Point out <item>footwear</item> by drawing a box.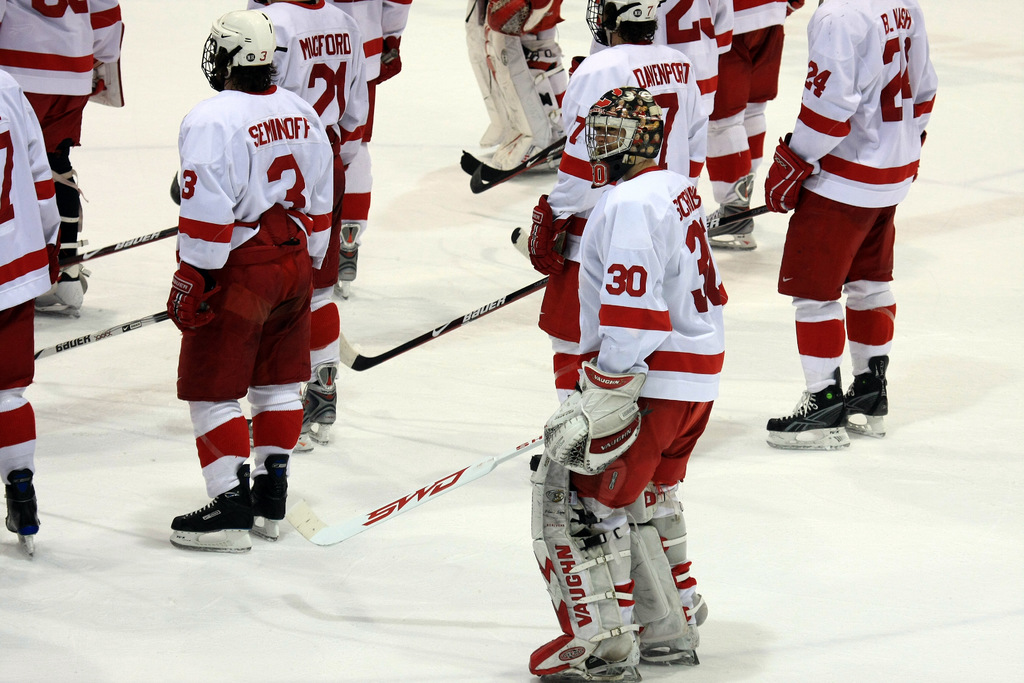
(4, 468, 40, 536).
